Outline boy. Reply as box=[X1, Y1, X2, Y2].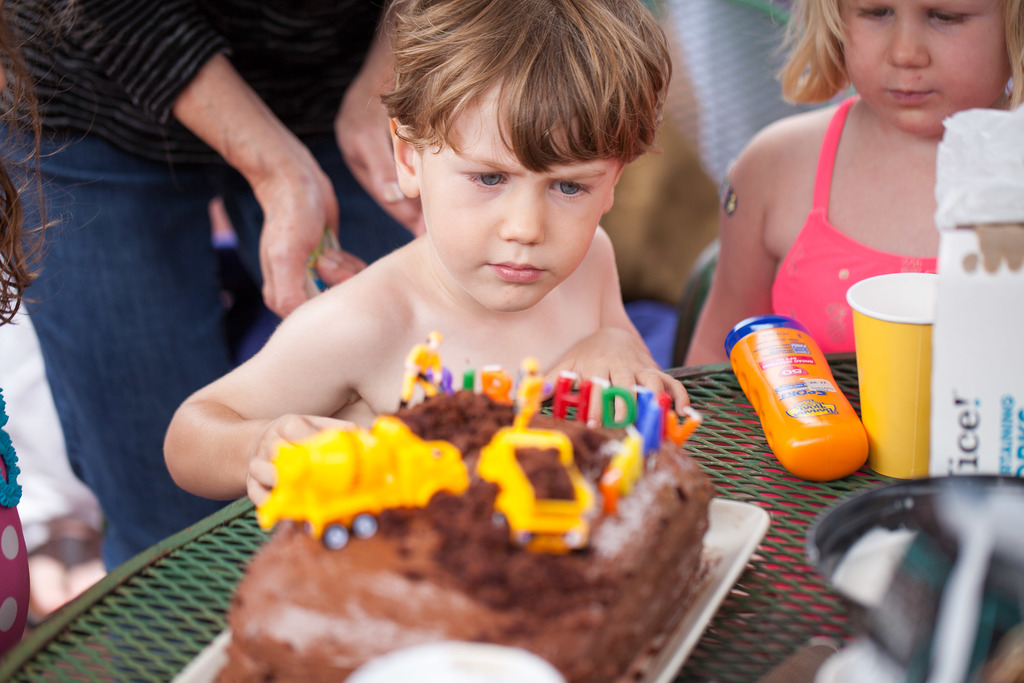
box=[165, 0, 692, 506].
